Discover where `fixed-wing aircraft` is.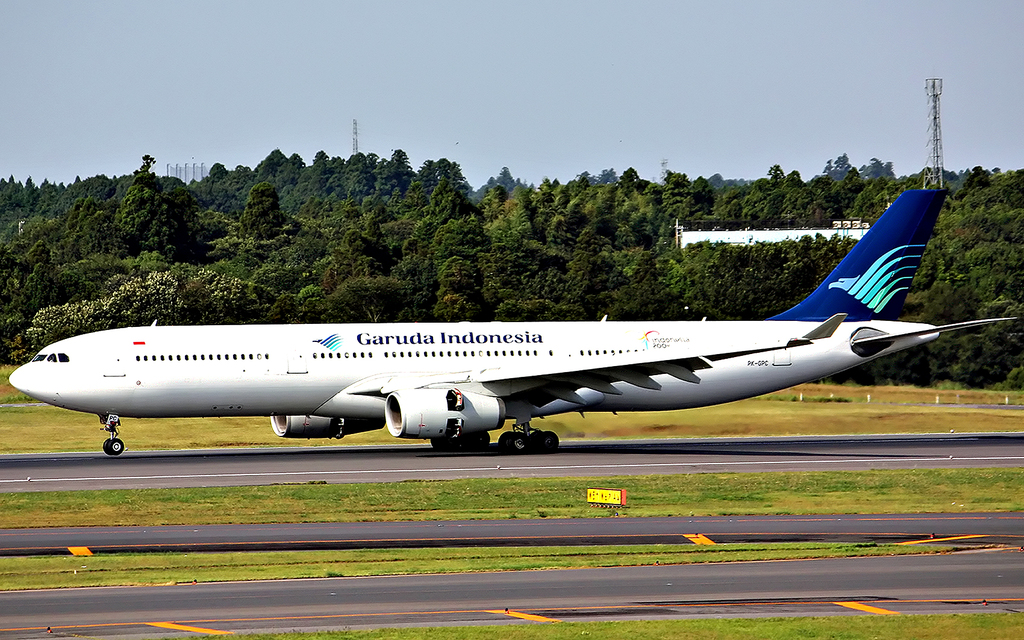
Discovered at detection(8, 188, 1023, 456).
